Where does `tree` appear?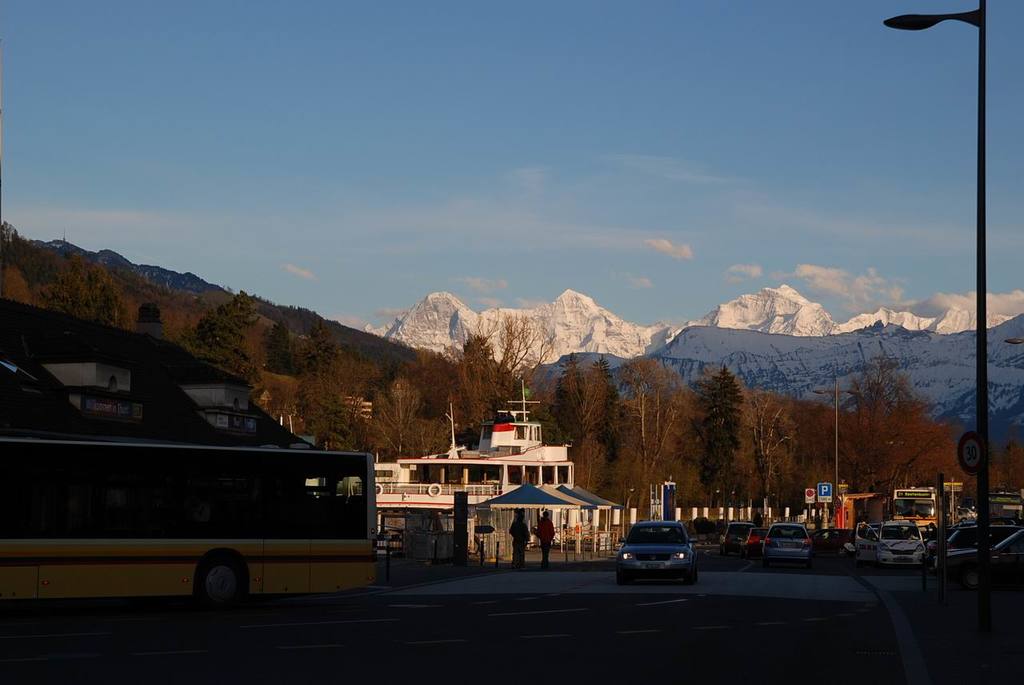
Appears at bbox=[0, 218, 56, 270].
